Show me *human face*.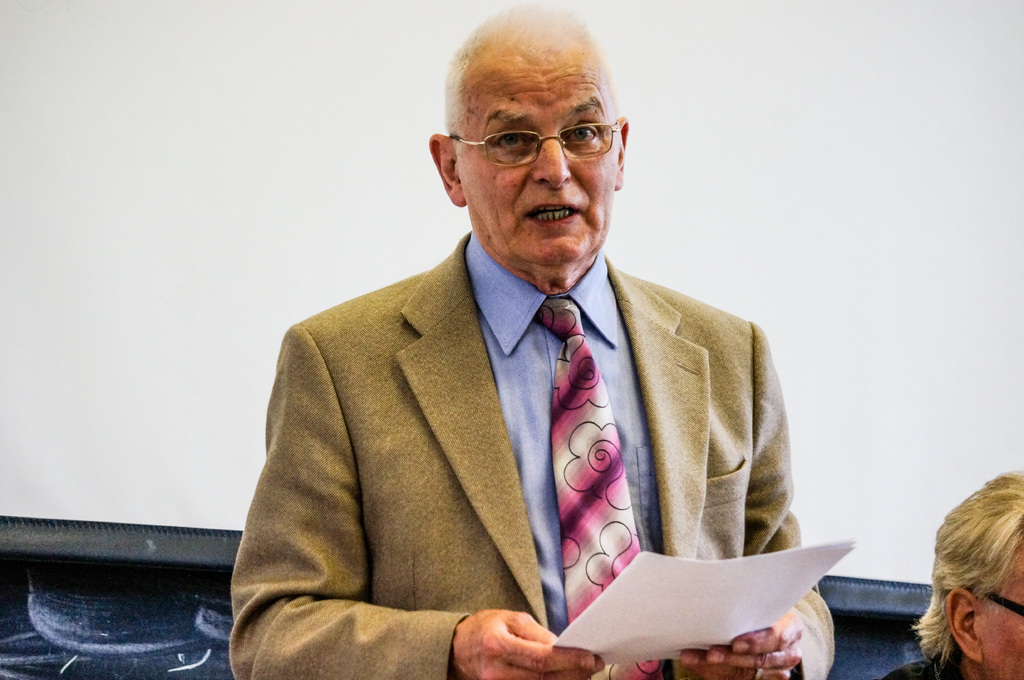
*human face* is here: [981, 544, 1023, 679].
